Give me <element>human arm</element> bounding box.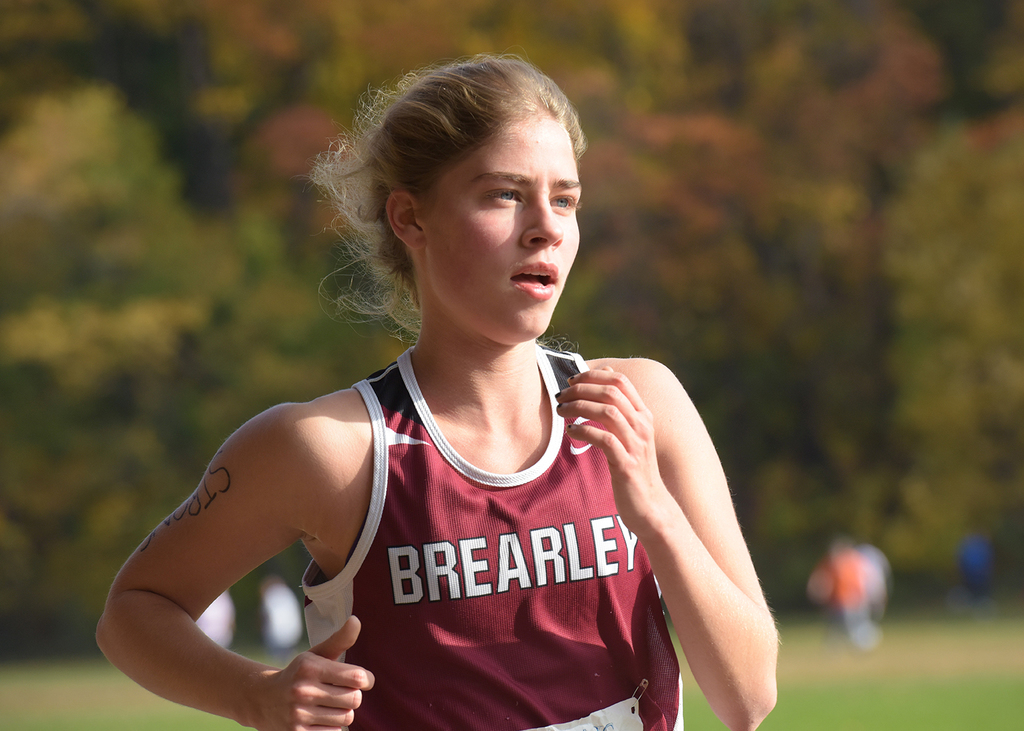
x1=92, y1=394, x2=377, y2=730.
